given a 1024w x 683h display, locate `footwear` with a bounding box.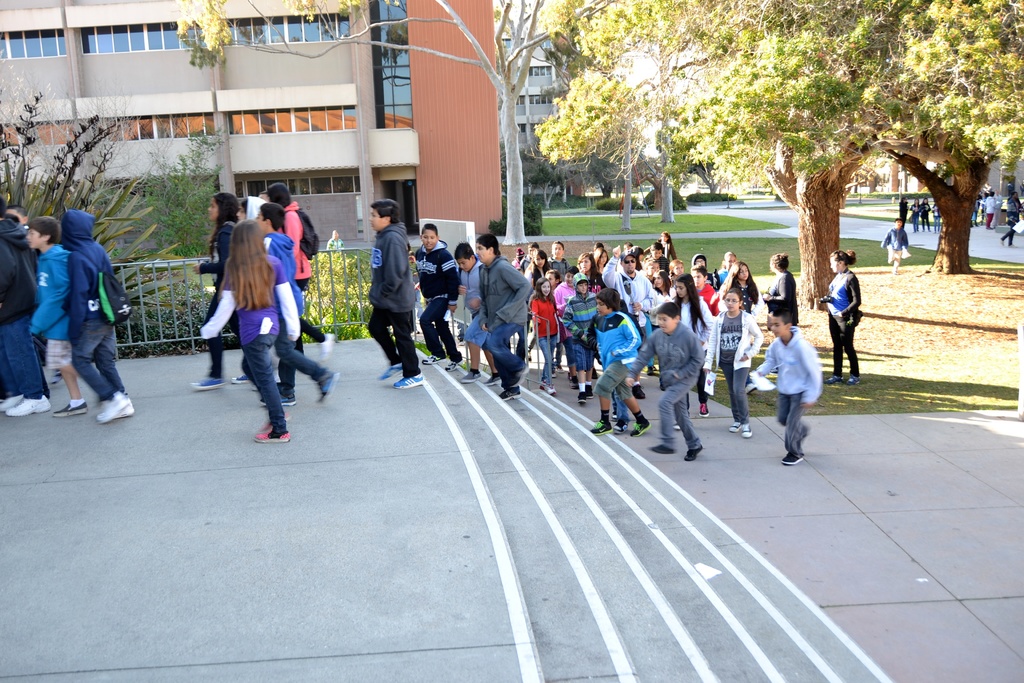
Located: crop(742, 380, 757, 397).
